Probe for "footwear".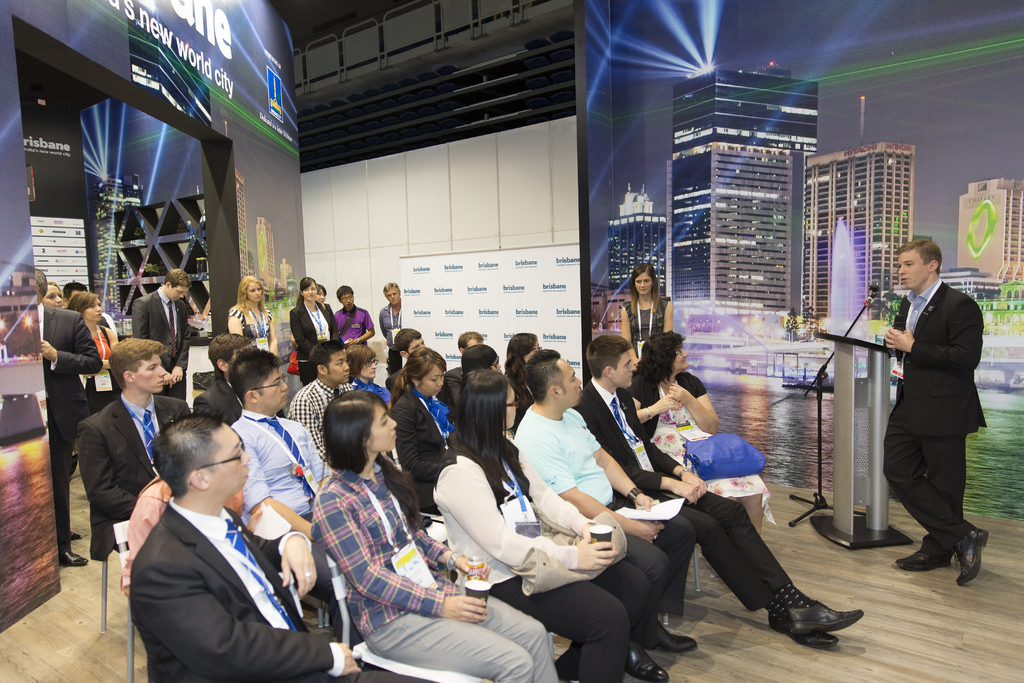
Probe result: region(60, 549, 88, 568).
